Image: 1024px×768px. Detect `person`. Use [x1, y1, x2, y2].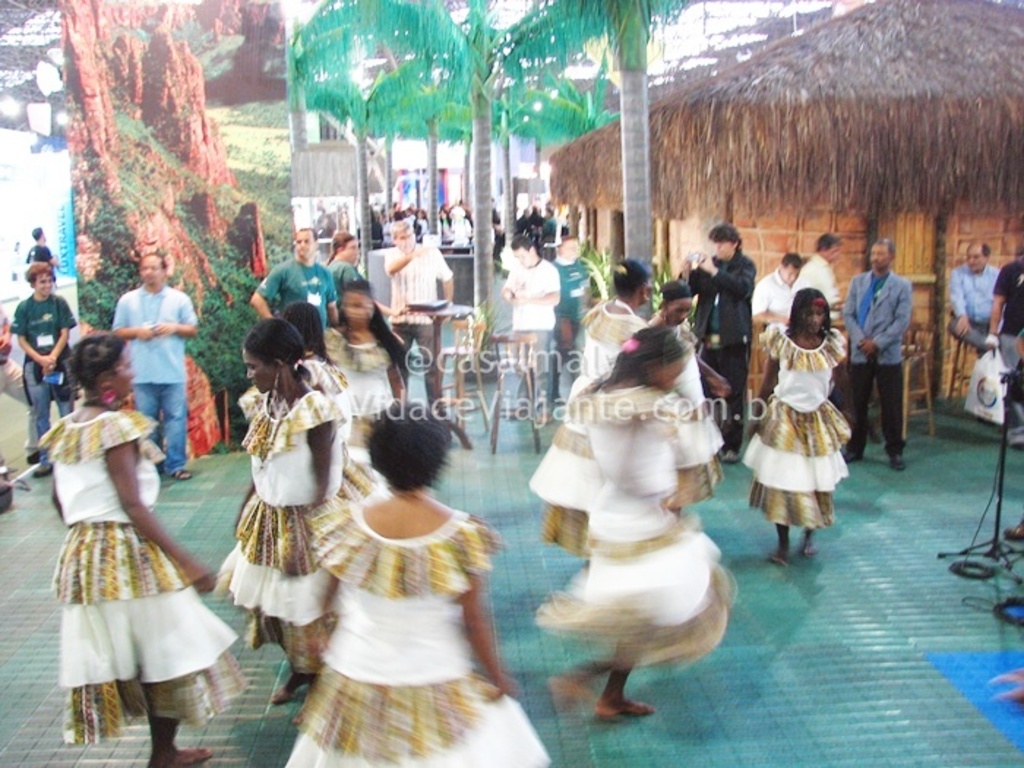
[949, 240, 1001, 347].
